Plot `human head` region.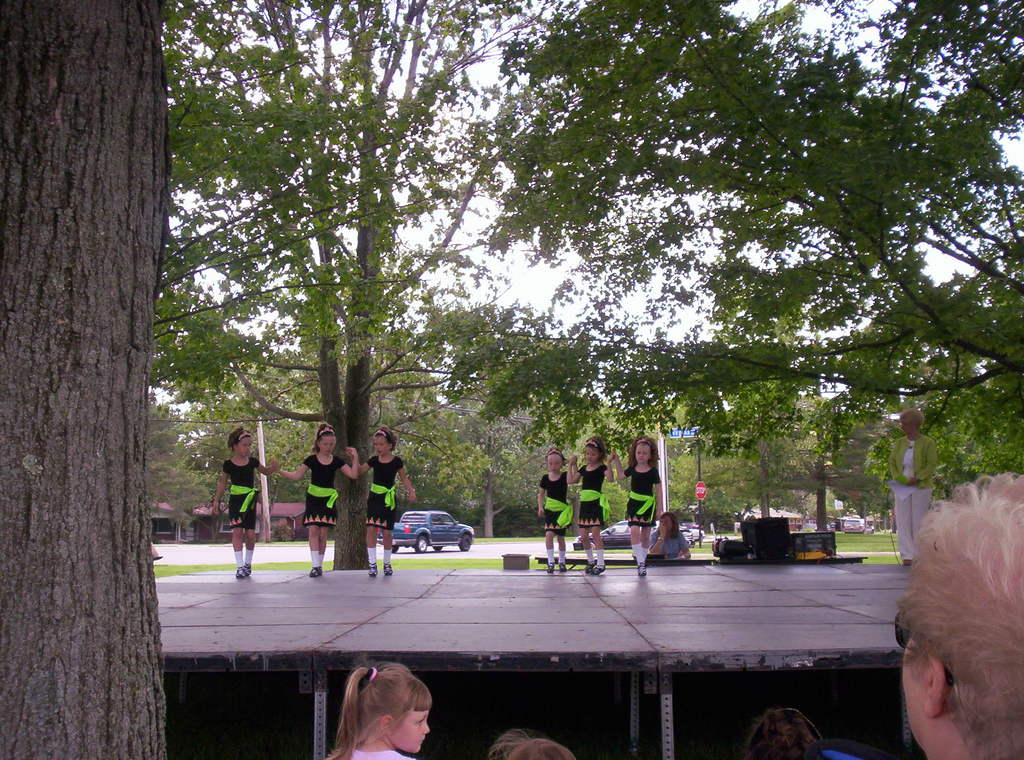
Plotted at Rect(895, 474, 1023, 759).
